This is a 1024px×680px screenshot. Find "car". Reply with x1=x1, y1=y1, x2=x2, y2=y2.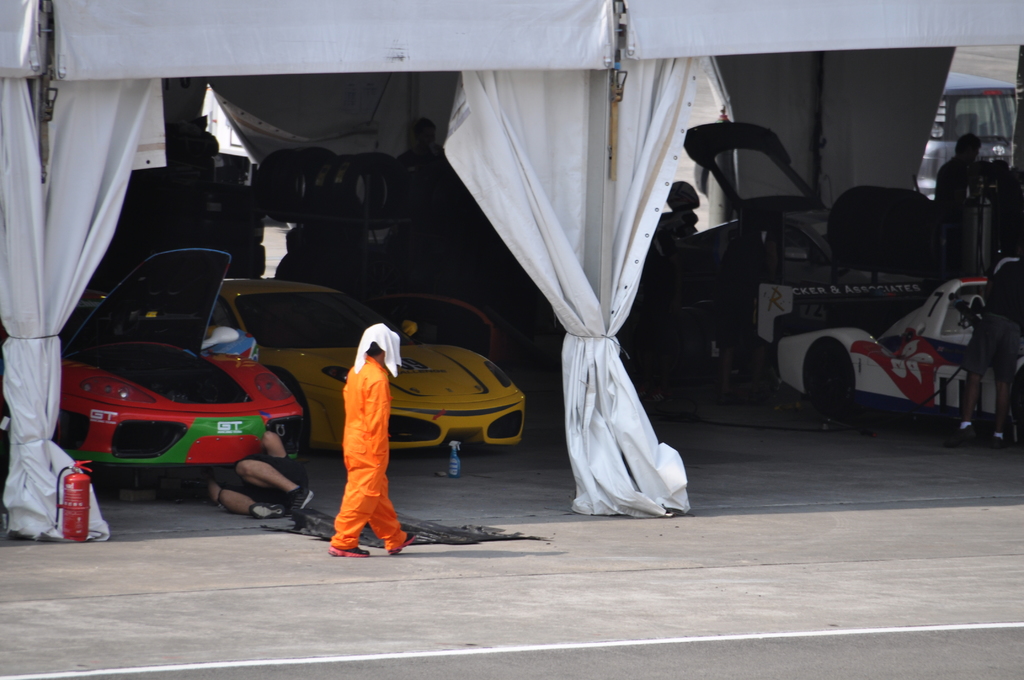
x1=173, y1=270, x2=531, y2=462.
